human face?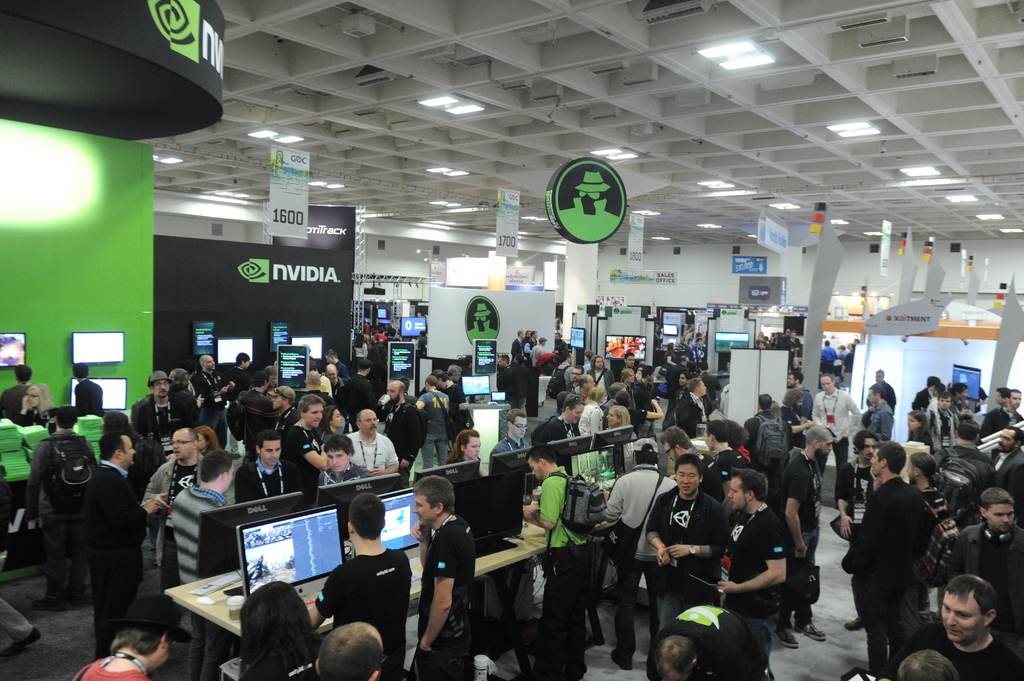
x1=414 y1=492 x2=434 y2=529
